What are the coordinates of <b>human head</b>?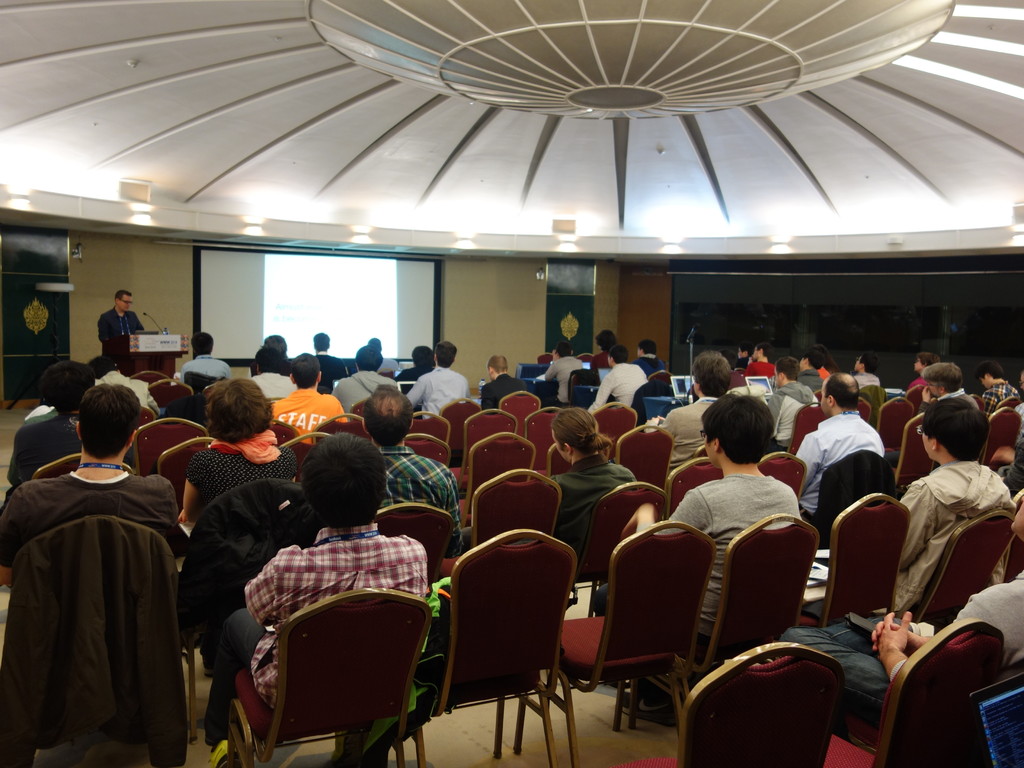
{"left": 801, "top": 352, "right": 825, "bottom": 371}.
